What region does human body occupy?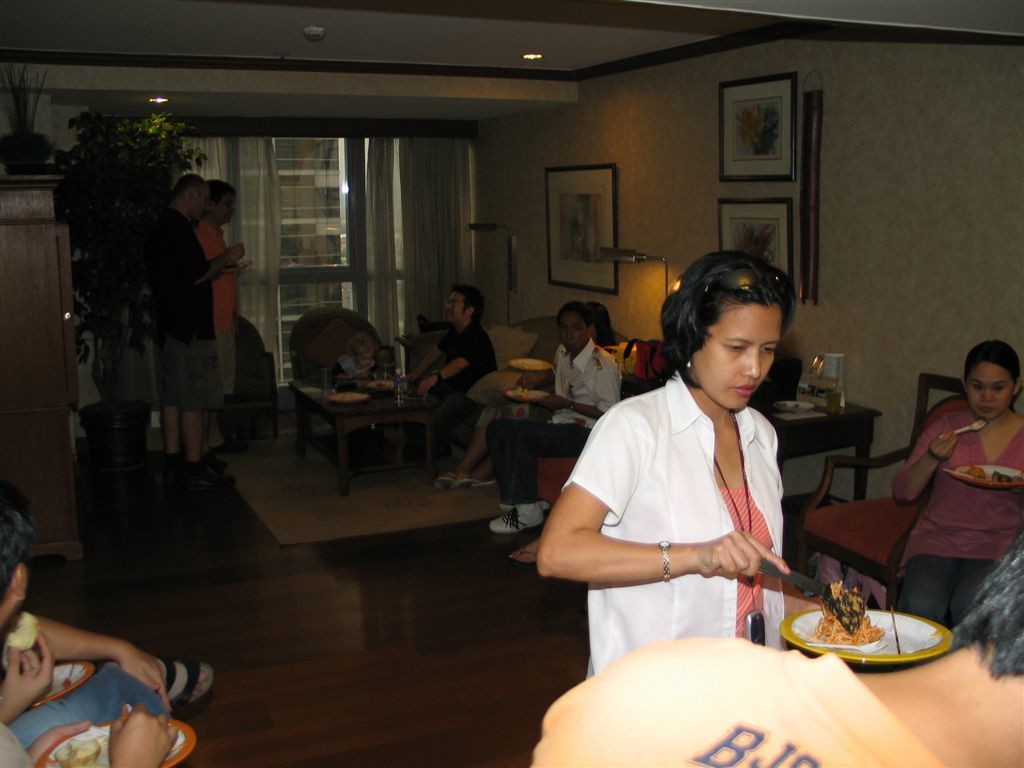
bbox(2, 601, 218, 725).
